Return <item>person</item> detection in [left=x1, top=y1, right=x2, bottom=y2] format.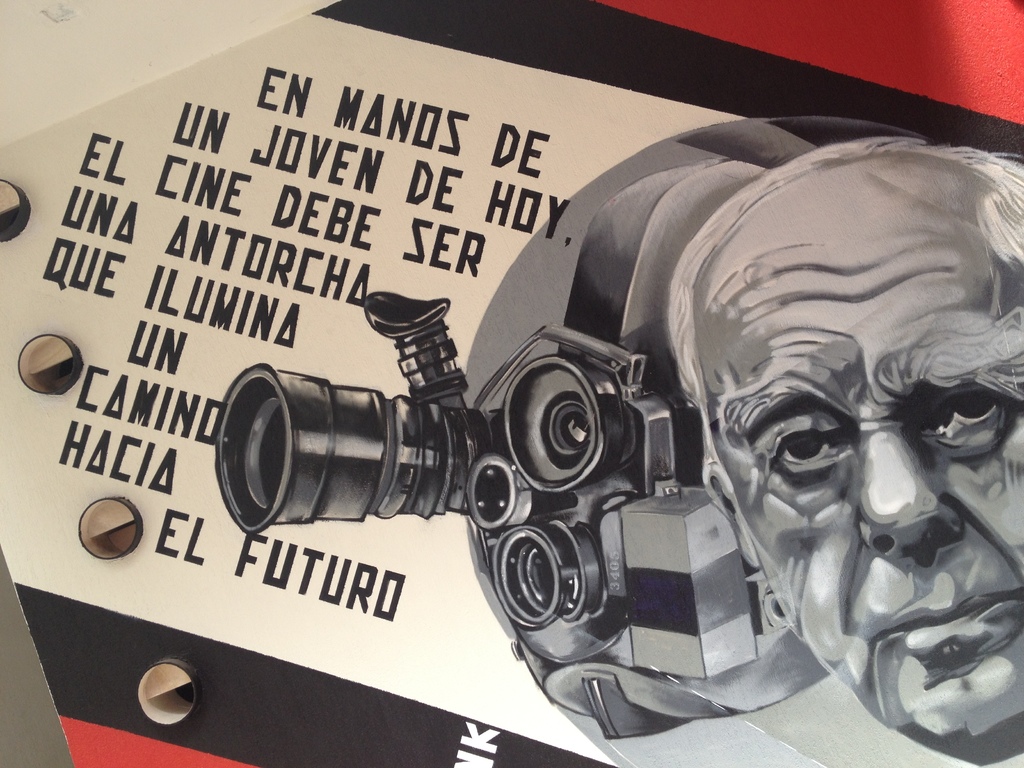
[left=668, top=129, right=1023, bottom=762].
